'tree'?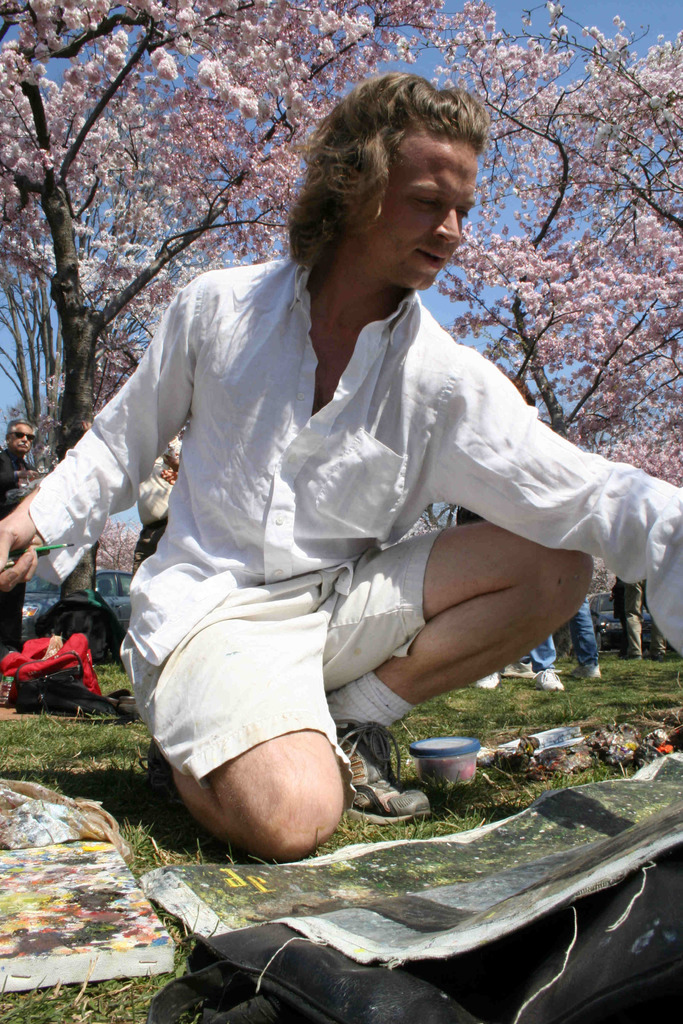
[0,0,682,605]
